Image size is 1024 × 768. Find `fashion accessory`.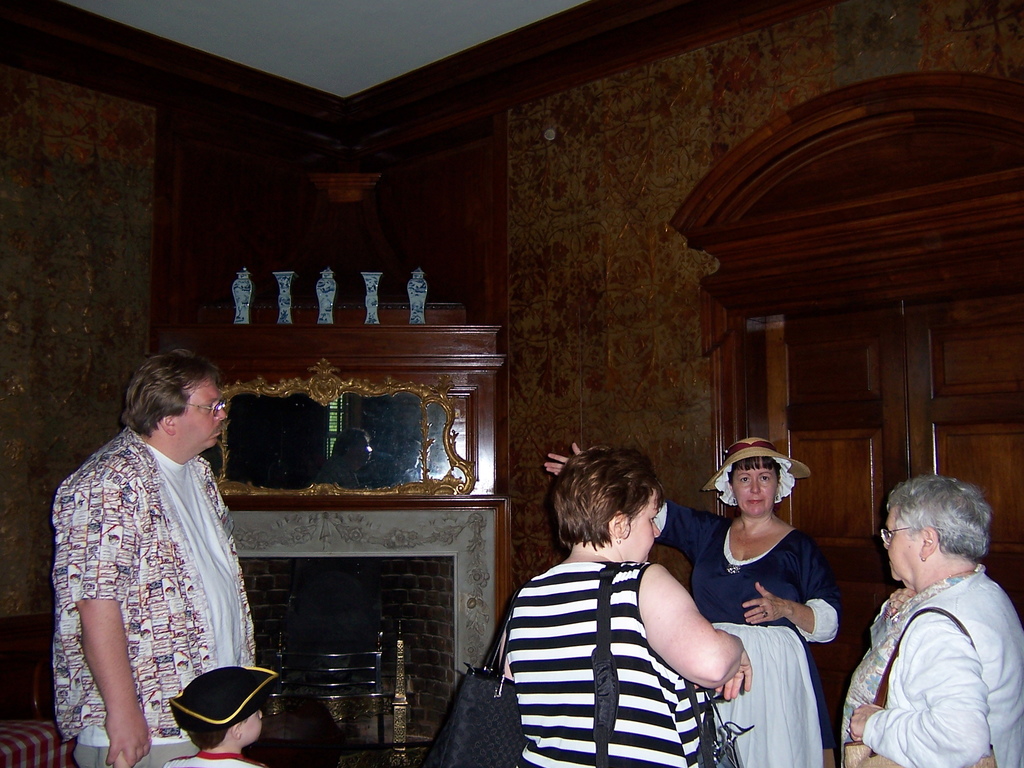
box(840, 604, 997, 767).
